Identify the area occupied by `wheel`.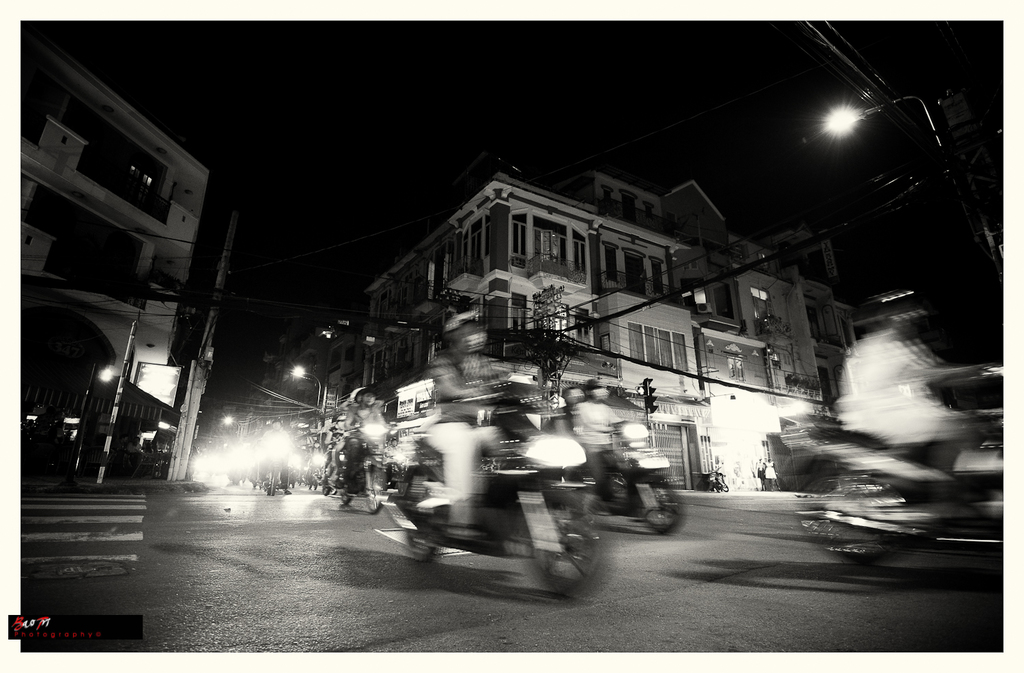
Area: 634/474/684/533.
